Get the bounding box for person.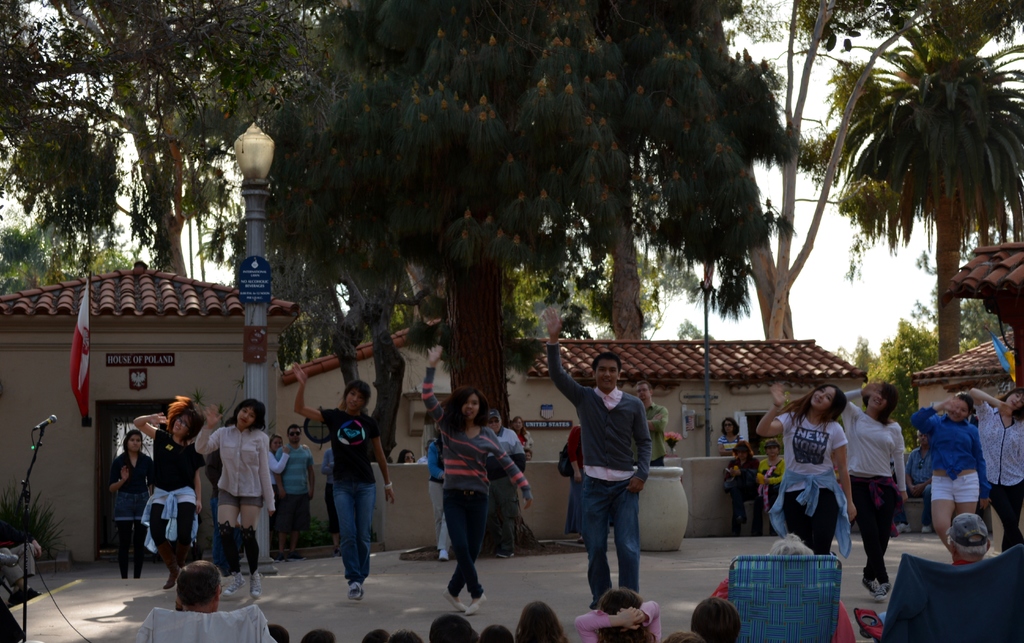
(286, 363, 397, 602).
